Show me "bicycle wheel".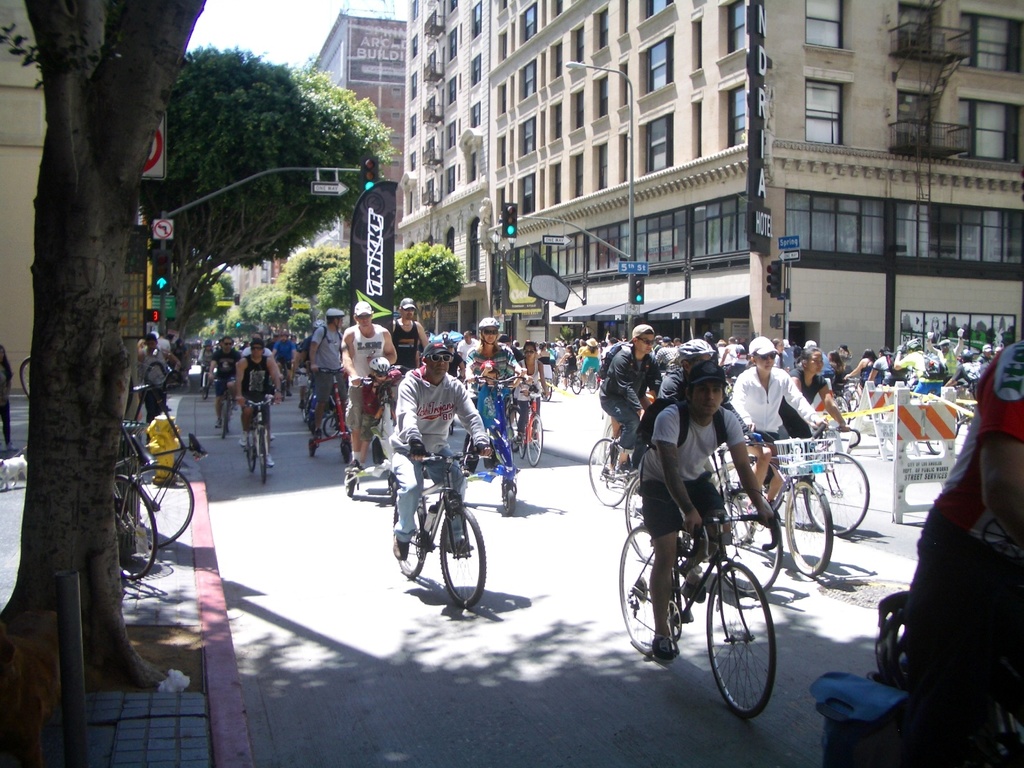
"bicycle wheel" is here: x1=527, y1=408, x2=544, y2=461.
